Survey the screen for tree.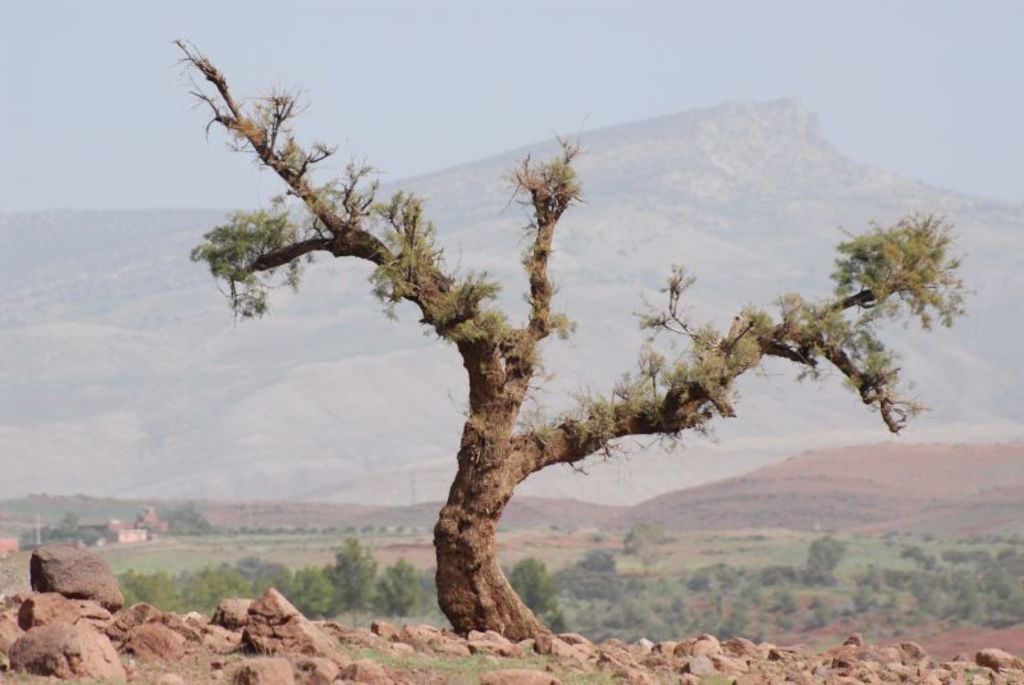
Survey found: locate(508, 558, 562, 630).
